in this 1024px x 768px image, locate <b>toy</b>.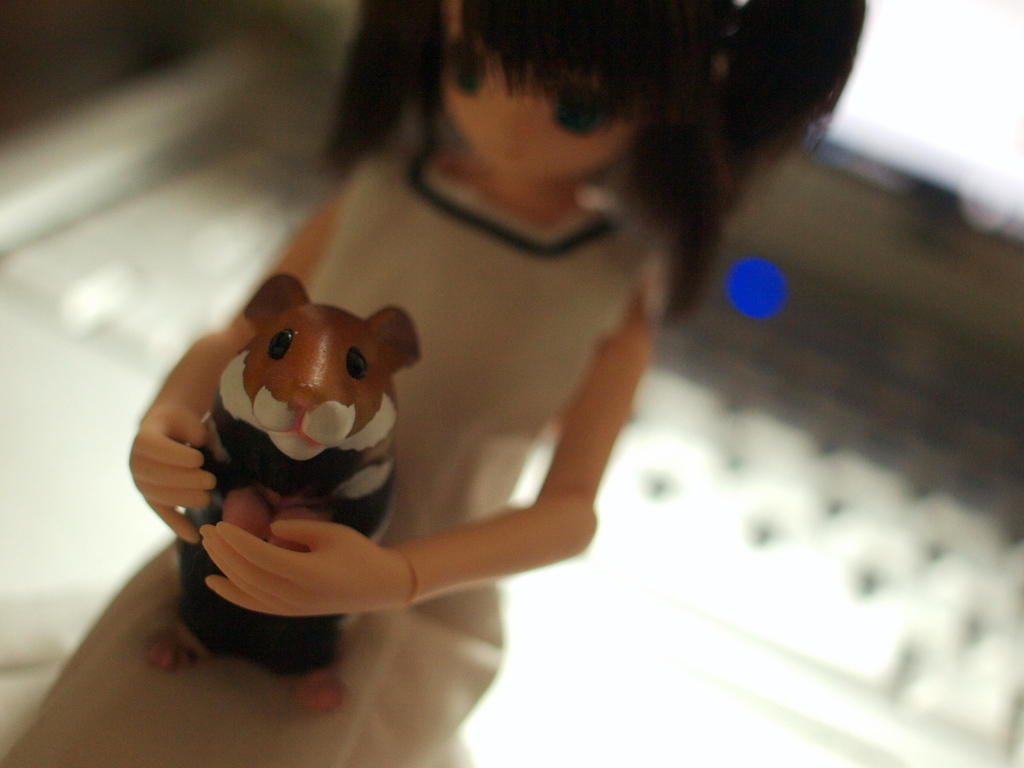
Bounding box: x1=150, y1=275, x2=424, y2=714.
